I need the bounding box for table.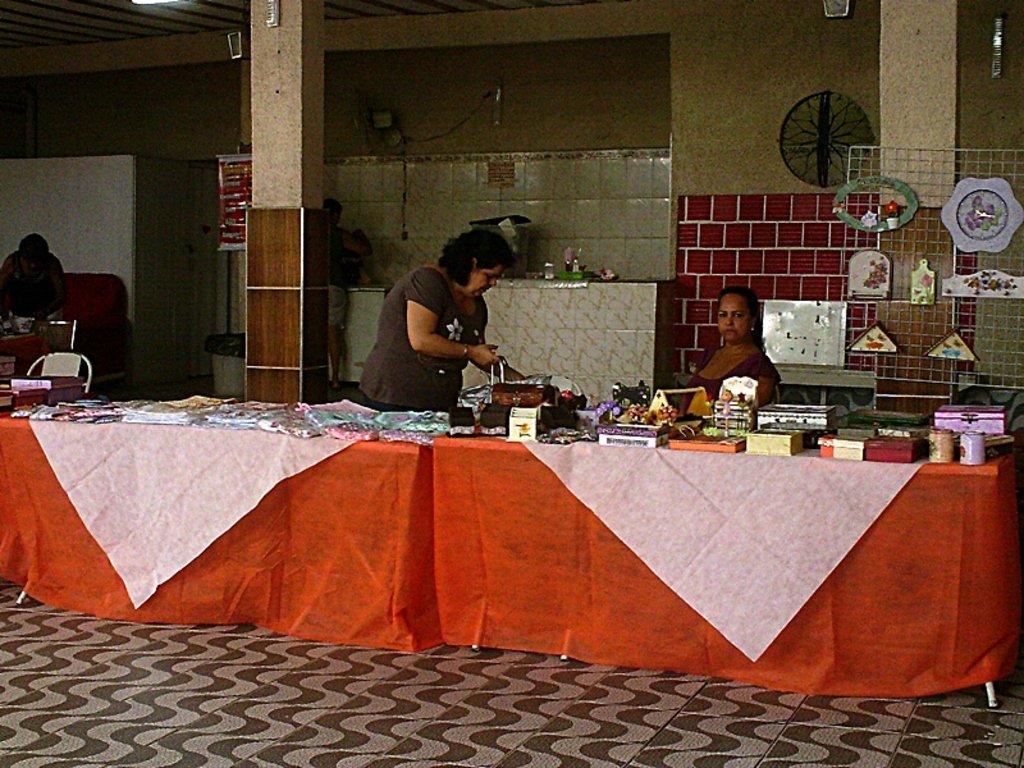
Here it is: detection(433, 421, 1009, 722).
